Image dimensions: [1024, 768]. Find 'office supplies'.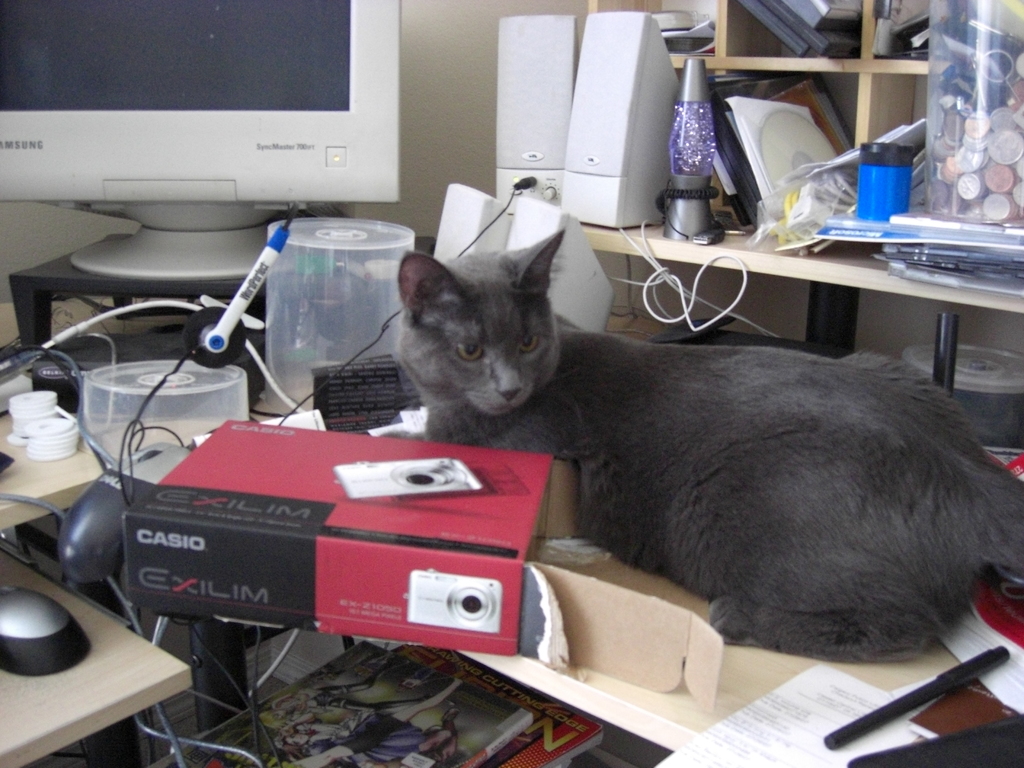
{"x1": 124, "y1": 415, "x2": 559, "y2": 657}.
